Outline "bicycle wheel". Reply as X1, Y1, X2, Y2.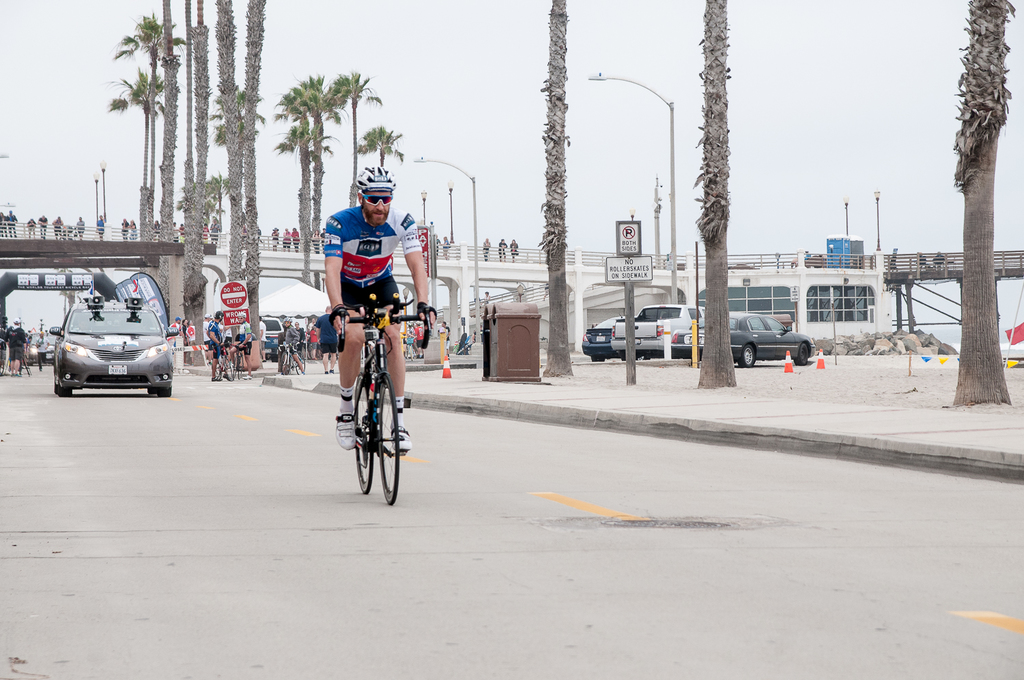
375, 376, 400, 502.
